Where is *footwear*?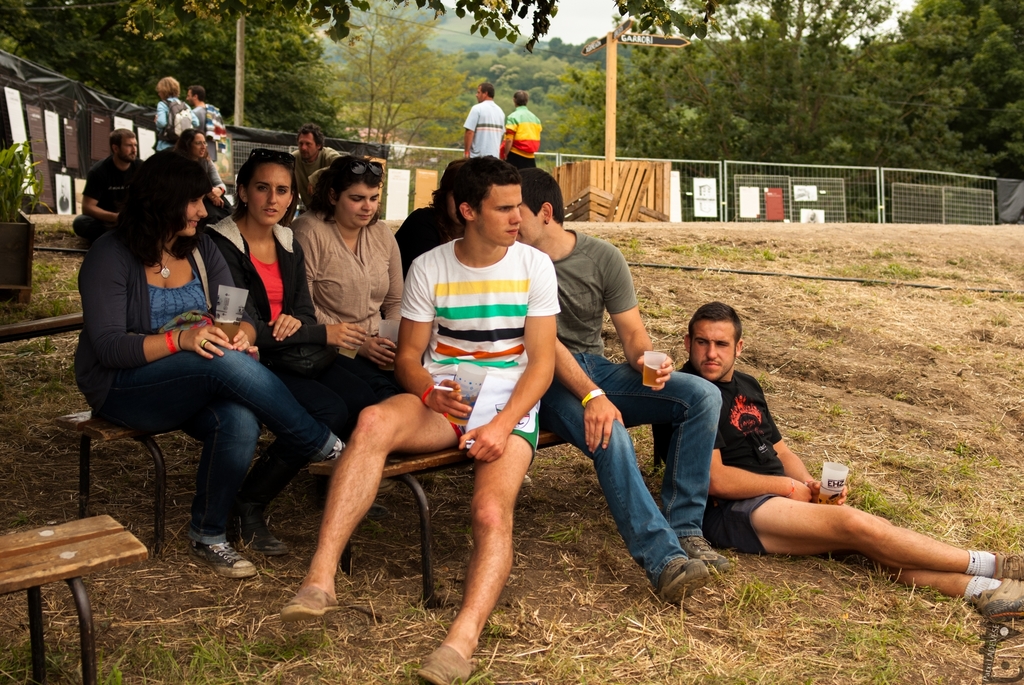
bbox(277, 587, 344, 620).
